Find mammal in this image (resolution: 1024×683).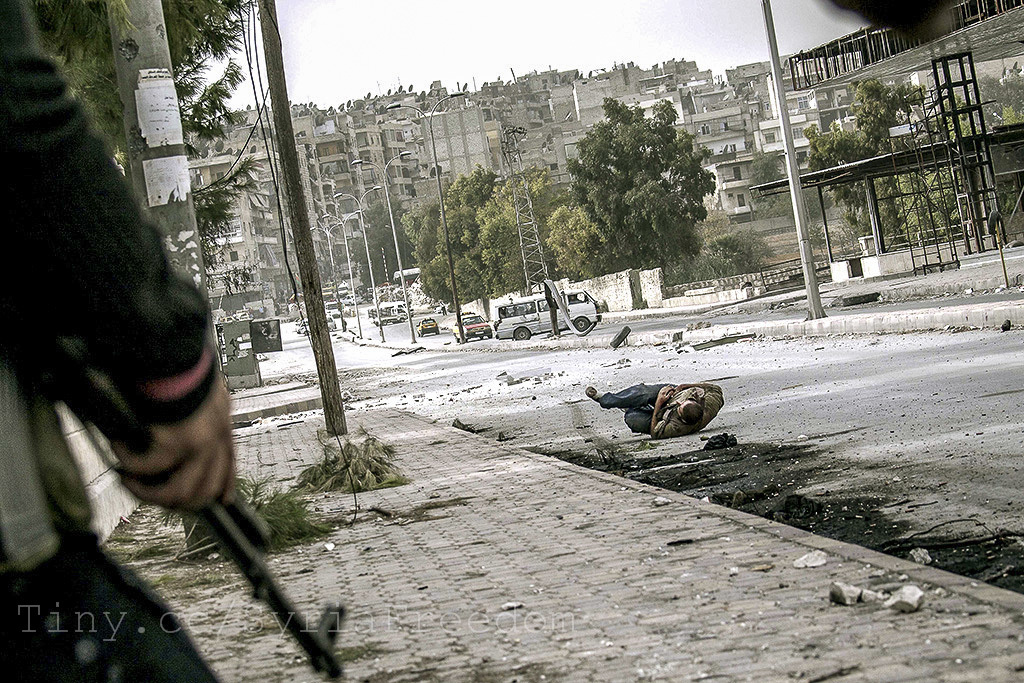
pyautogui.locateOnScreen(0, 0, 232, 682).
